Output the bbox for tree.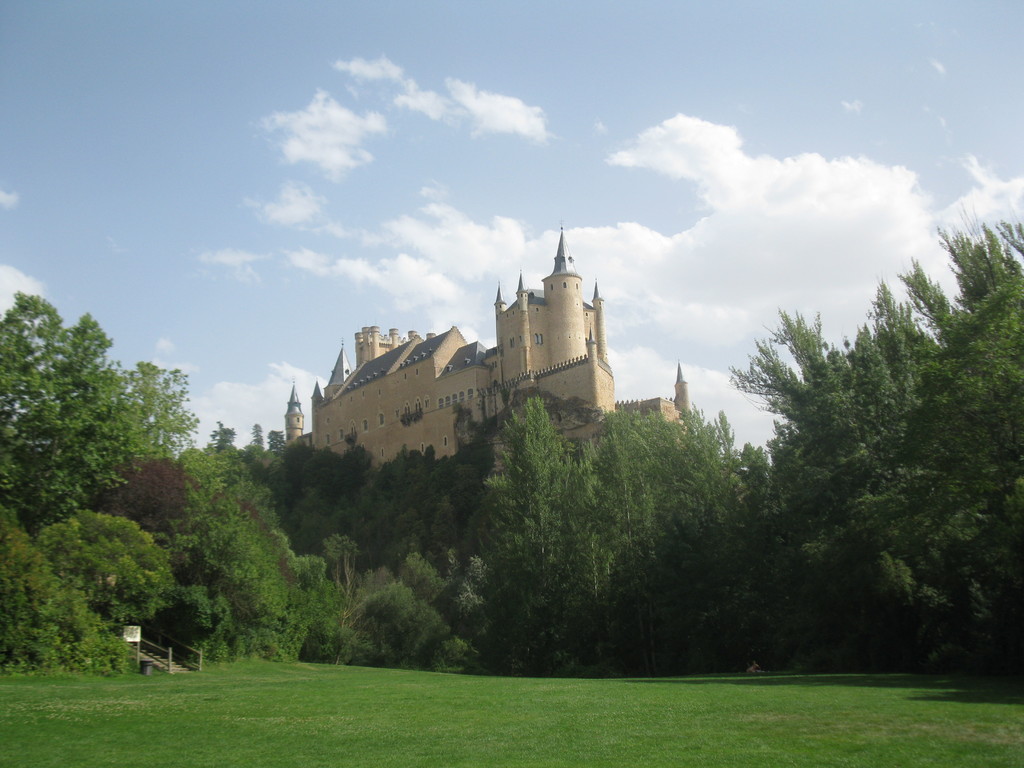
[left=287, top=554, right=323, bottom=620].
